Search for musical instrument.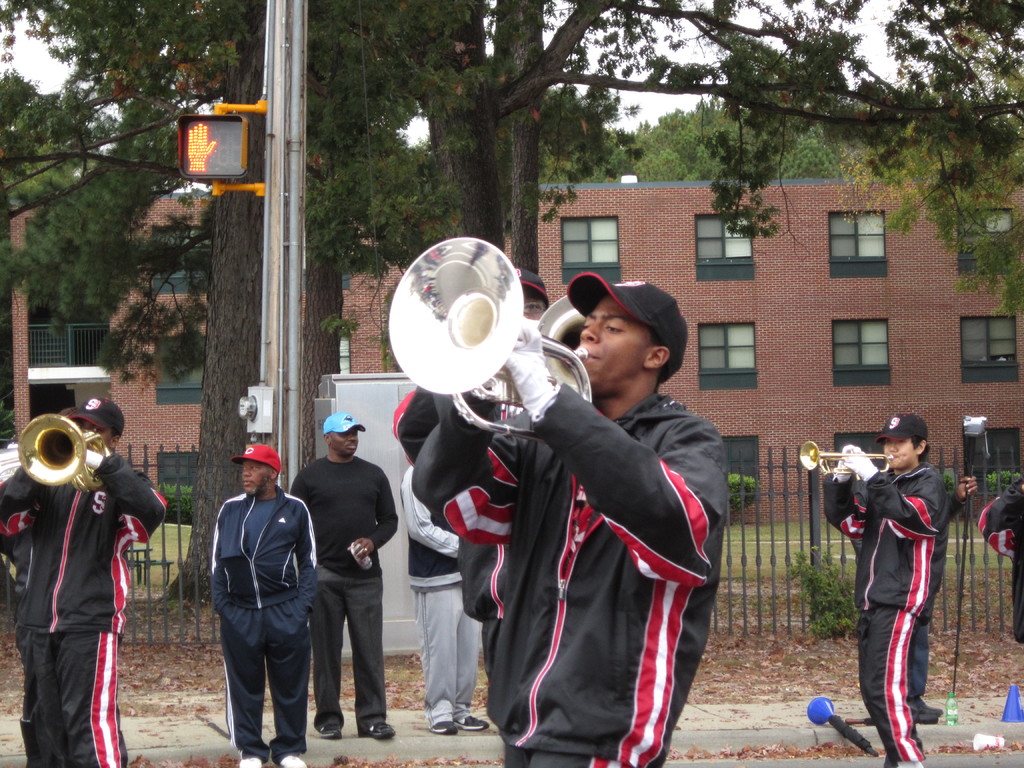
Found at select_region(796, 438, 900, 479).
